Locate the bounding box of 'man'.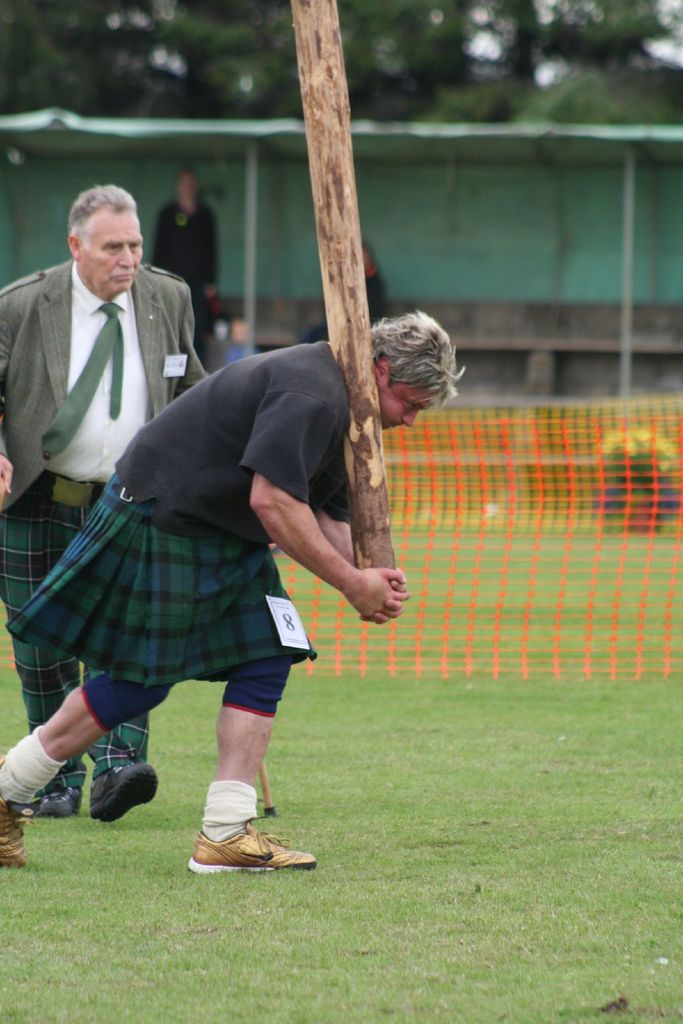
Bounding box: region(0, 183, 210, 827).
